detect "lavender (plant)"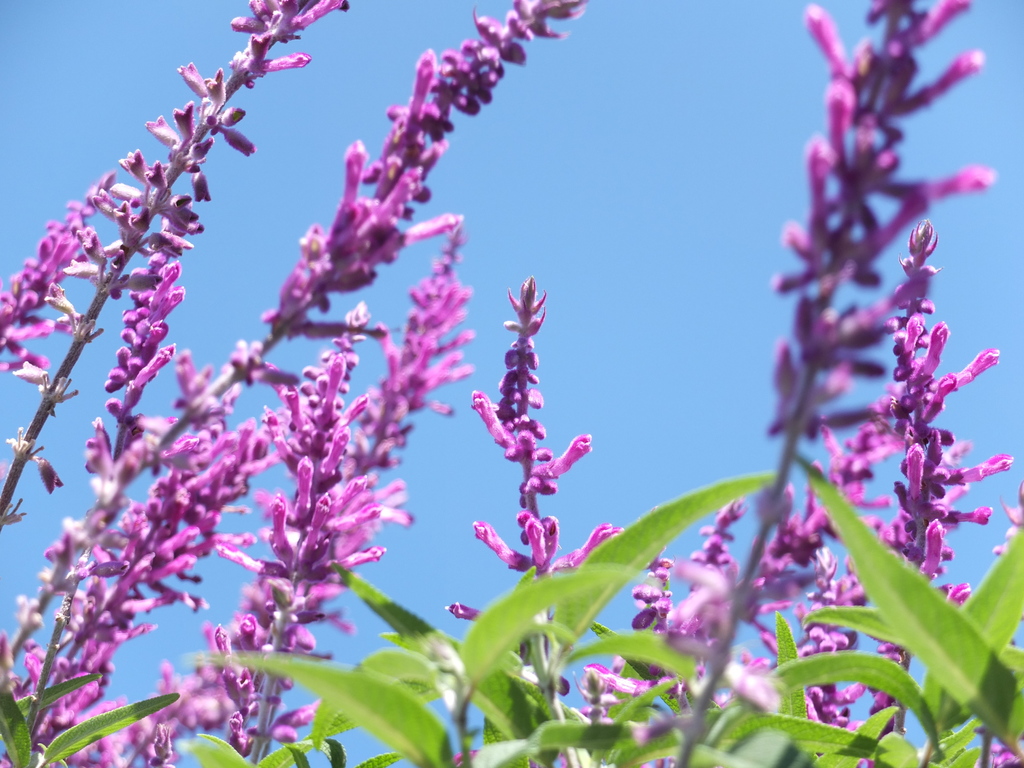
858:516:986:761
